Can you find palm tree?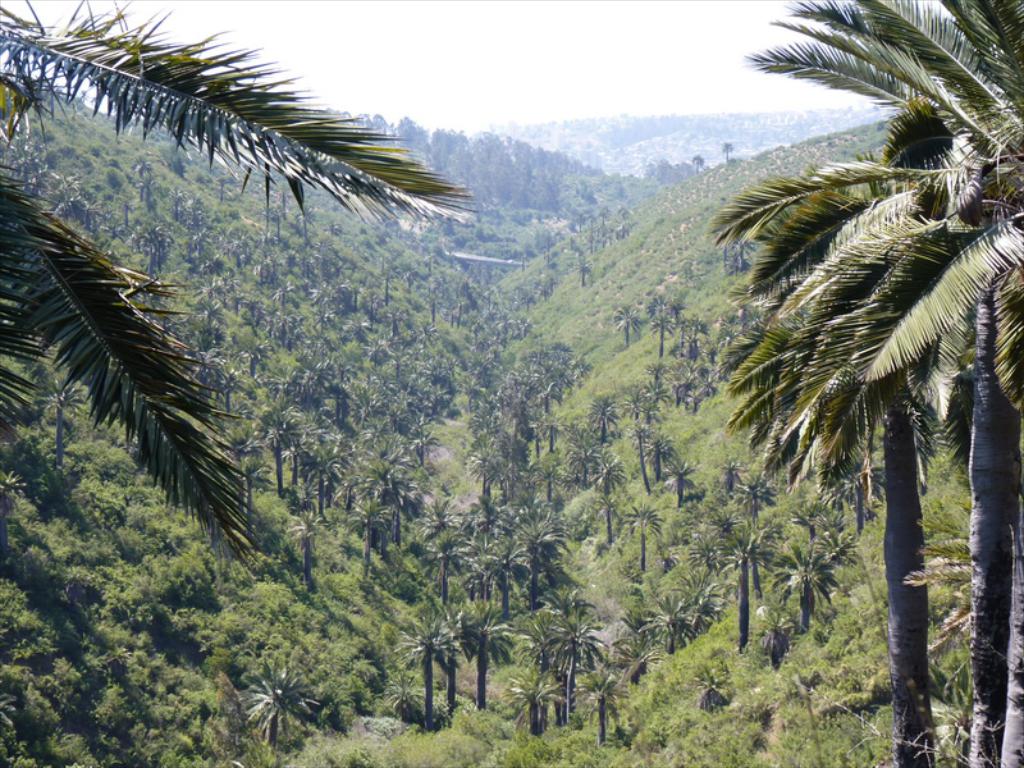
Yes, bounding box: rect(517, 608, 561, 735).
